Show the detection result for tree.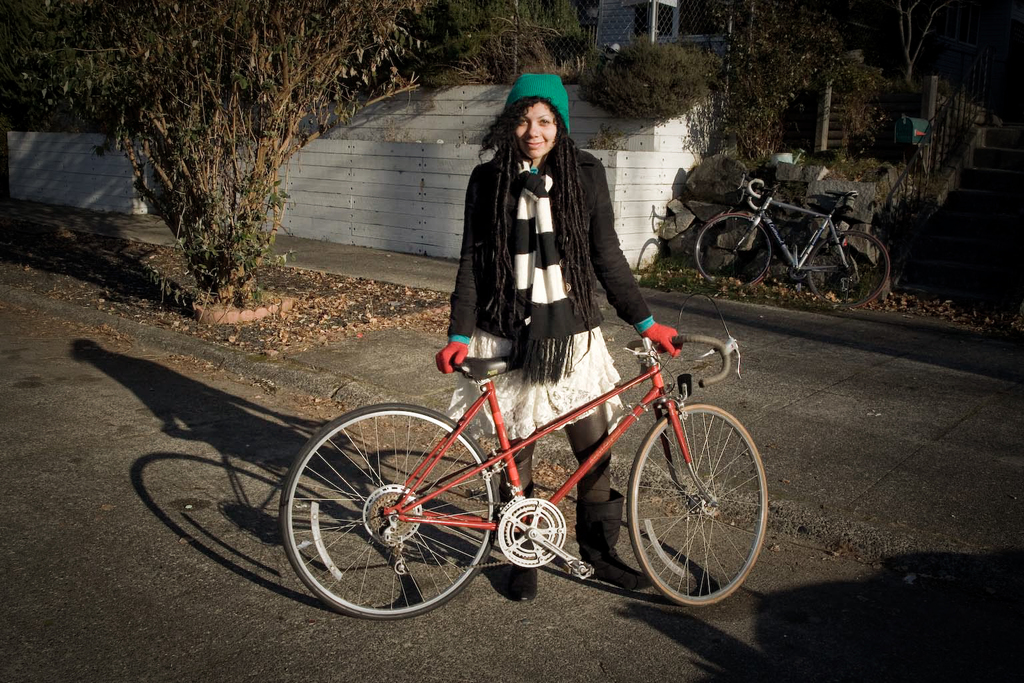
rect(577, 32, 711, 120).
